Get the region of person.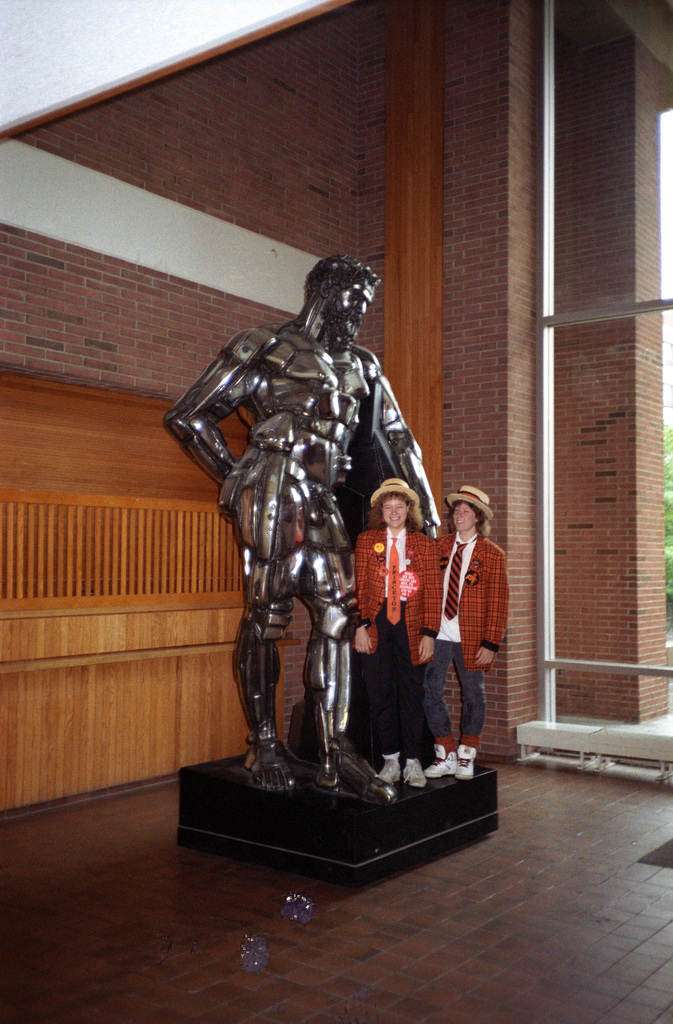
box(163, 253, 442, 807).
